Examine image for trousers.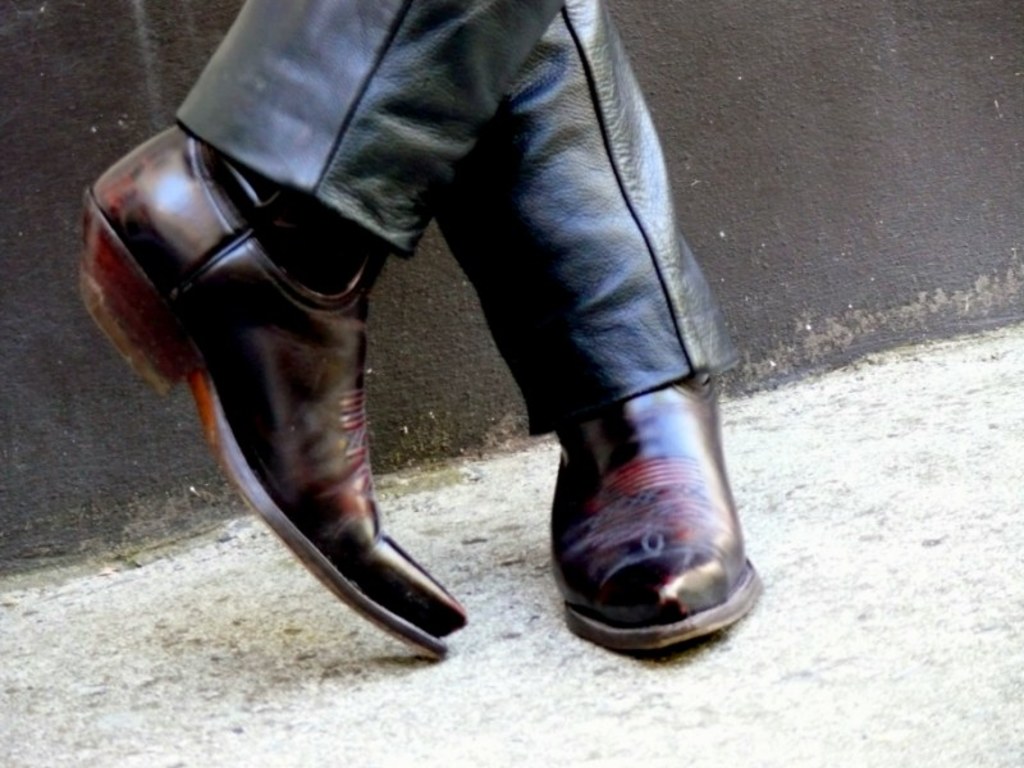
Examination result: left=180, top=0, right=735, bottom=435.
